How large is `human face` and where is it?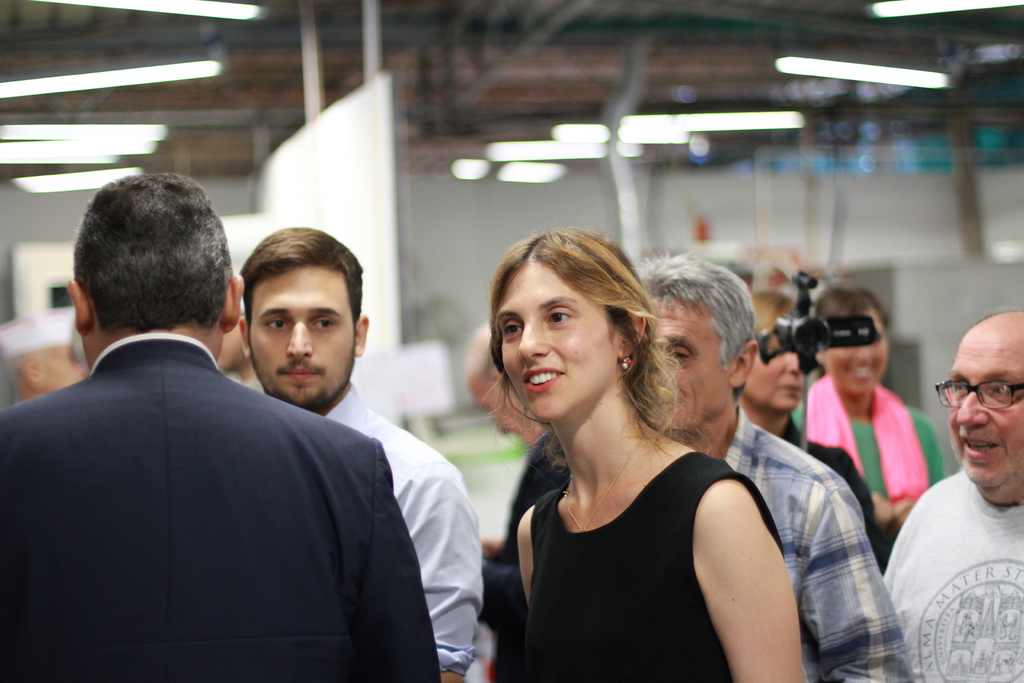
Bounding box: 249 262 353 411.
